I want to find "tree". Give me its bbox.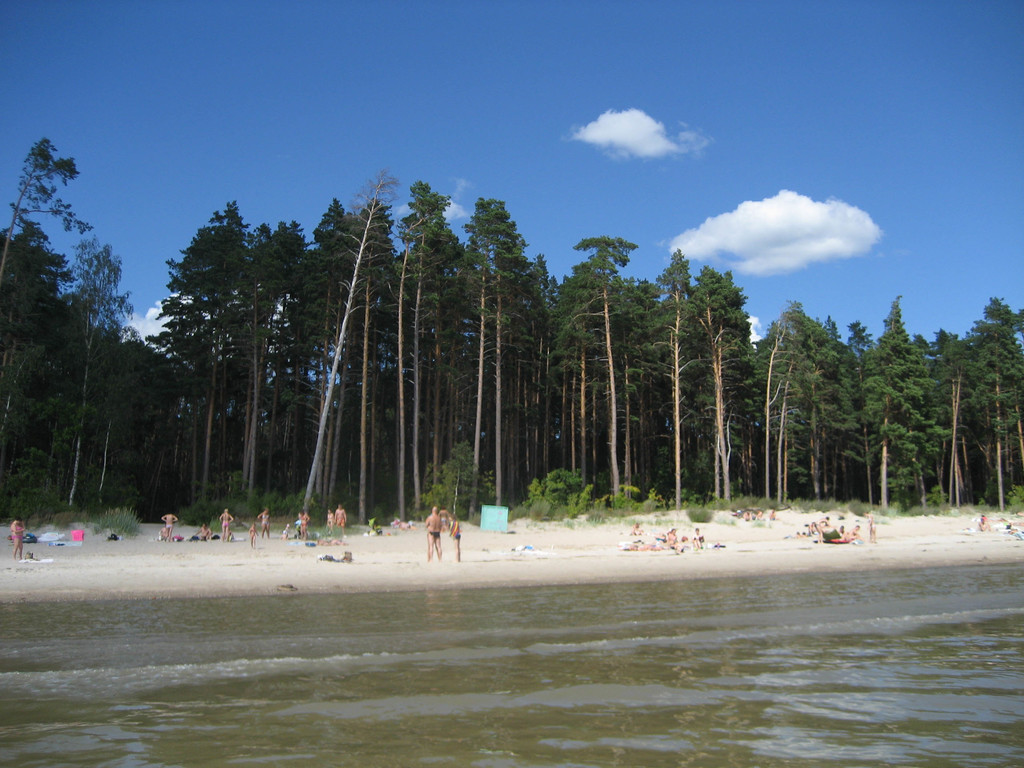
277, 163, 403, 527.
